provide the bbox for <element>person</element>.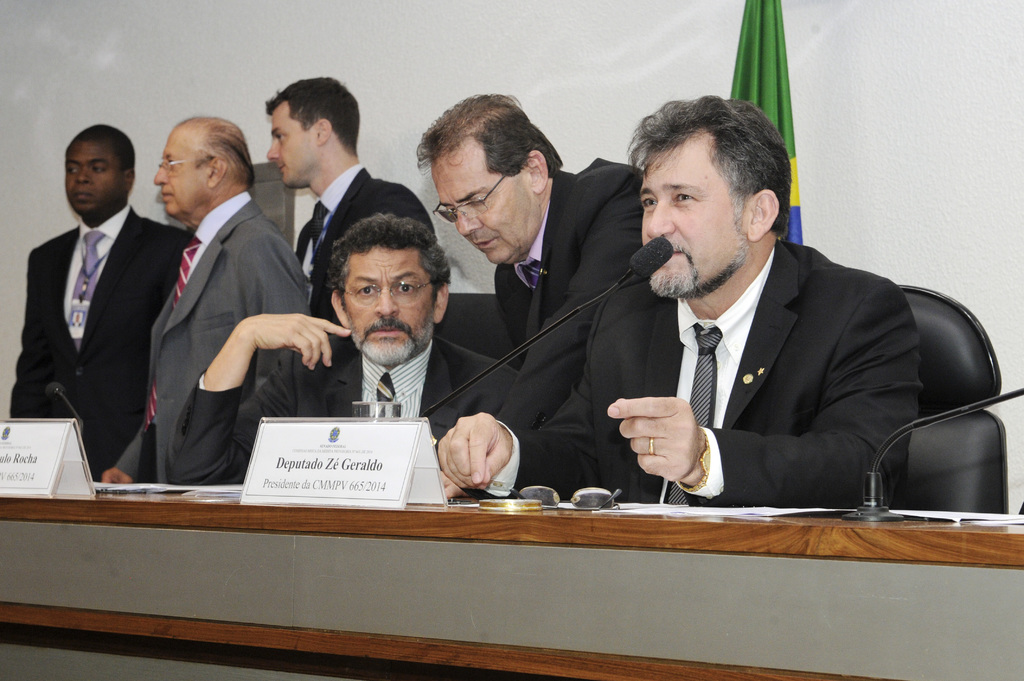
x1=268, y1=74, x2=434, y2=300.
